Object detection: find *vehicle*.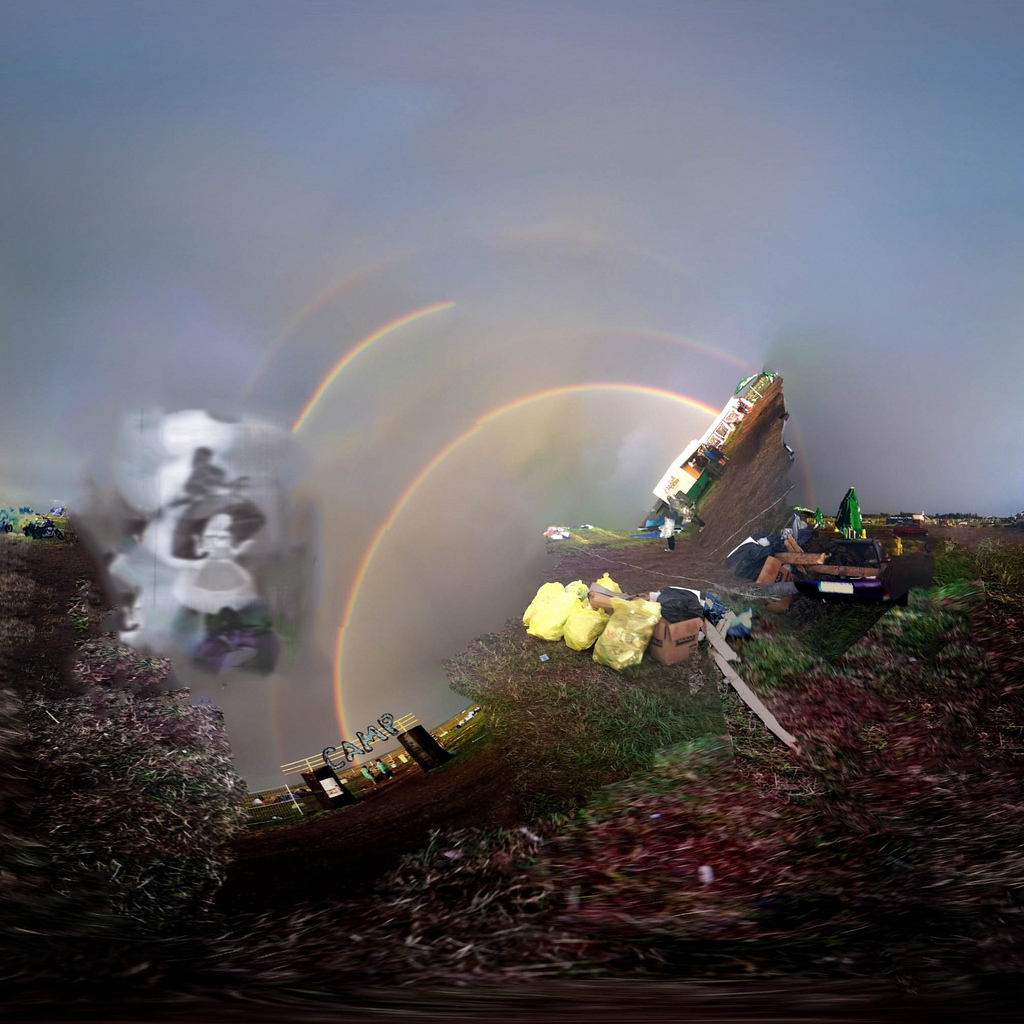
left=891, top=520, right=931, bottom=538.
